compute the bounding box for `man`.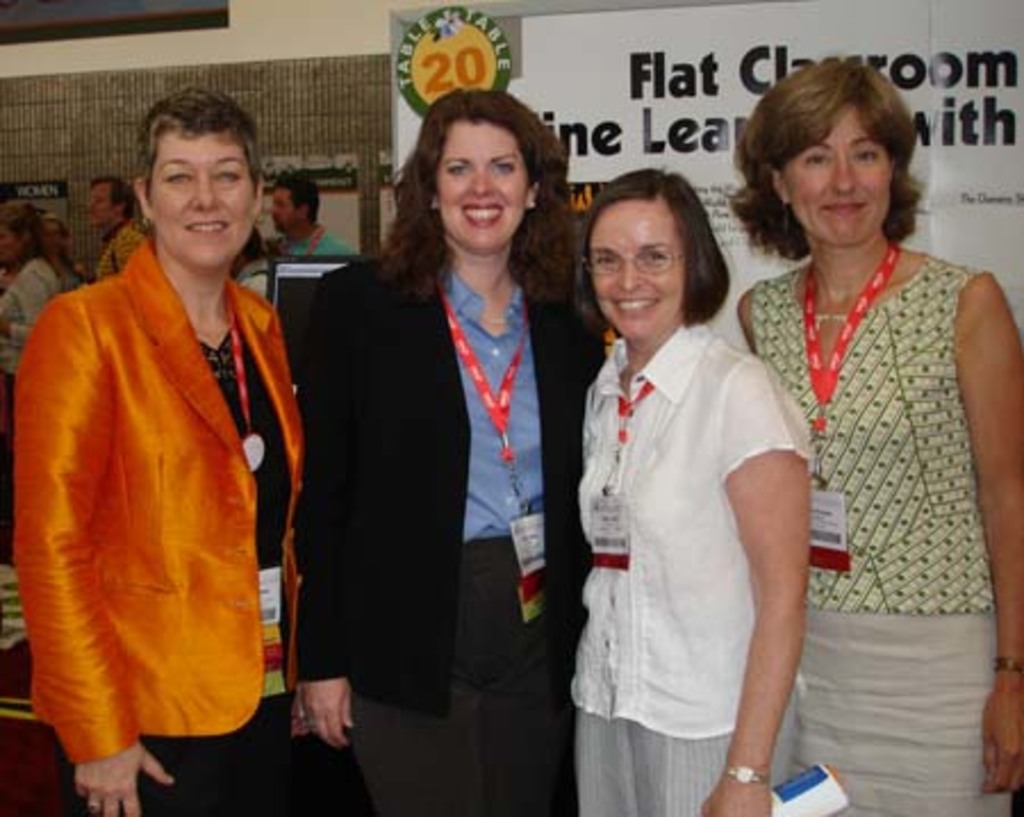
region(86, 175, 148, 287).
